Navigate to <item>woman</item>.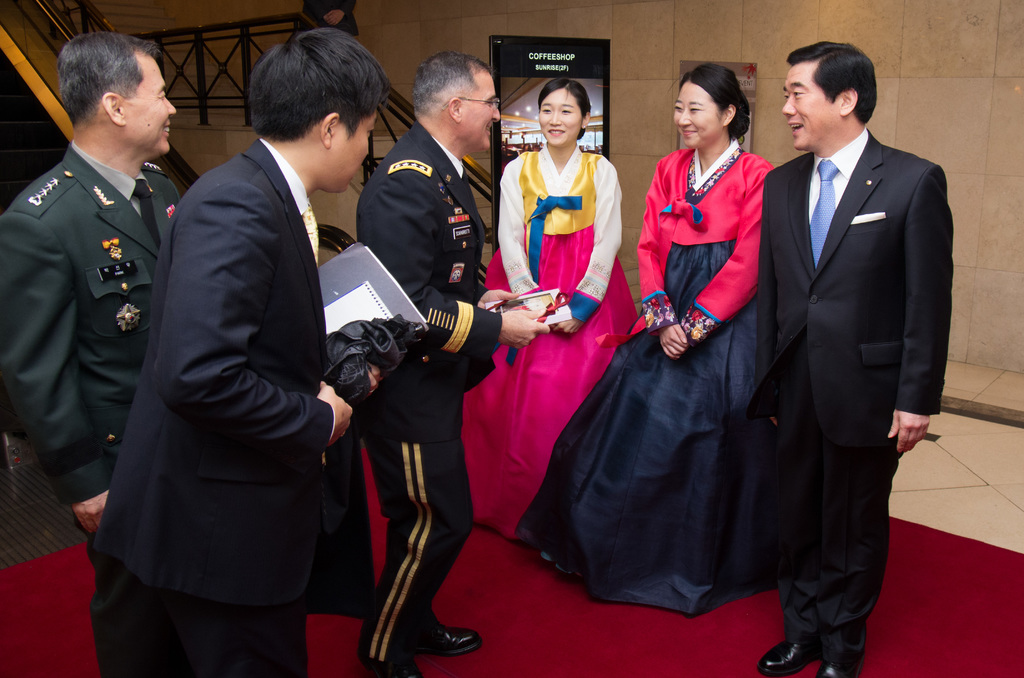
Navigation target: locate(612, 51, 797, 652).
